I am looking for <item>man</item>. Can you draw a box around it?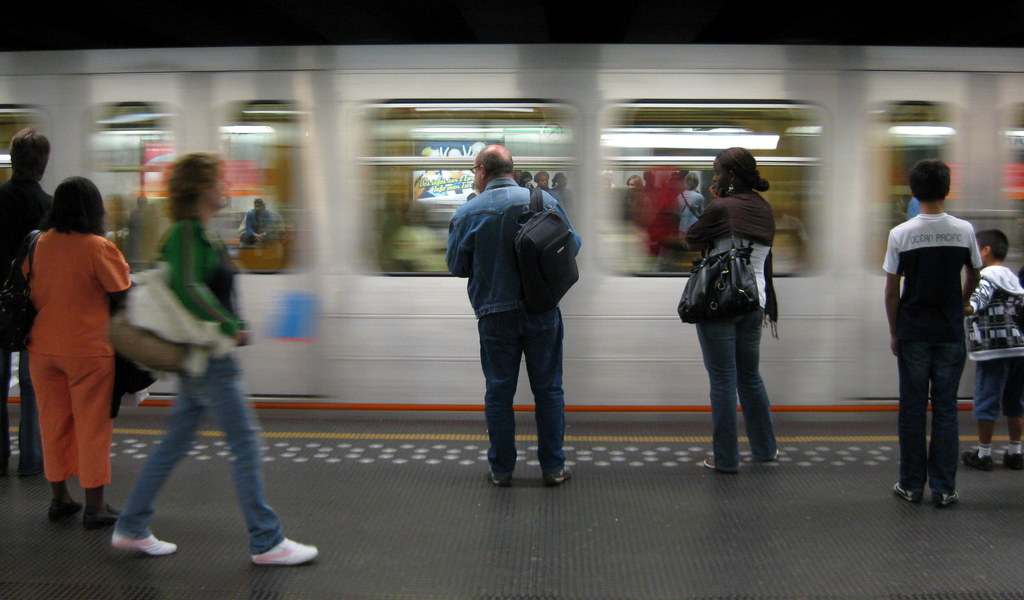
Sure, the bounding box is [left=445, top=138, right=582, bottom=503].
